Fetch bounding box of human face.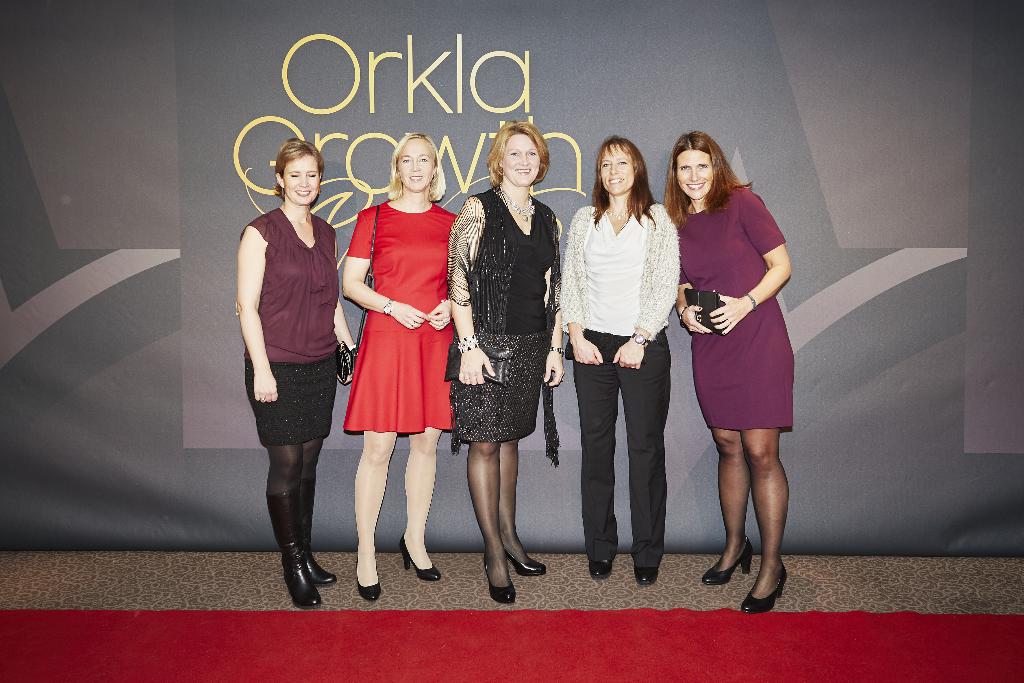
Bbox: bbox=(599, 143, 635, 195).
